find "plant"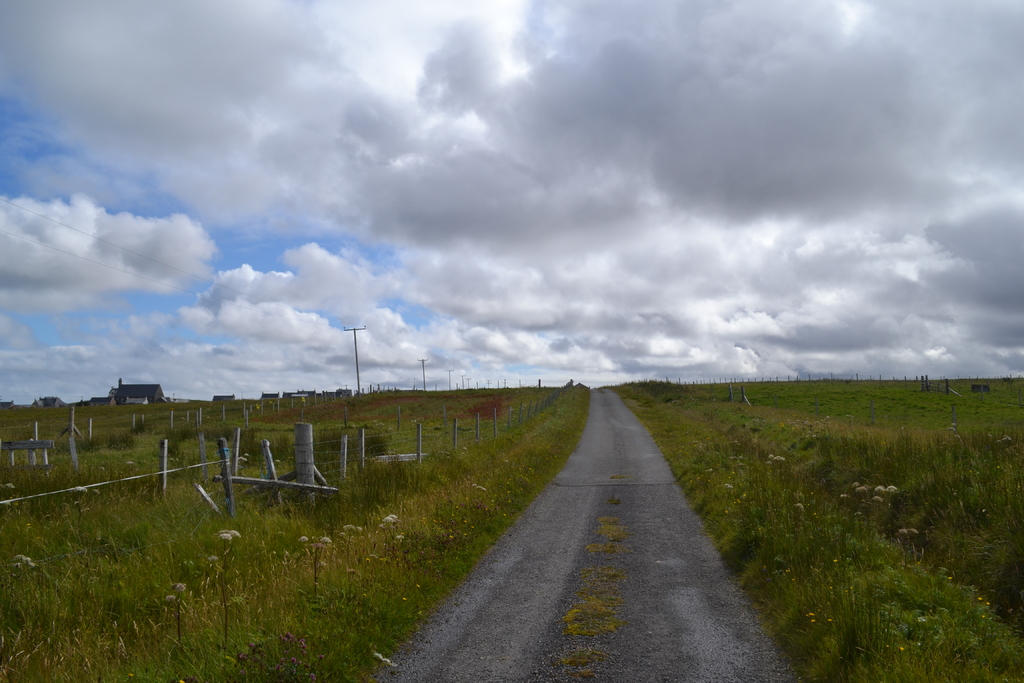
[678, 378, 986, 672]
